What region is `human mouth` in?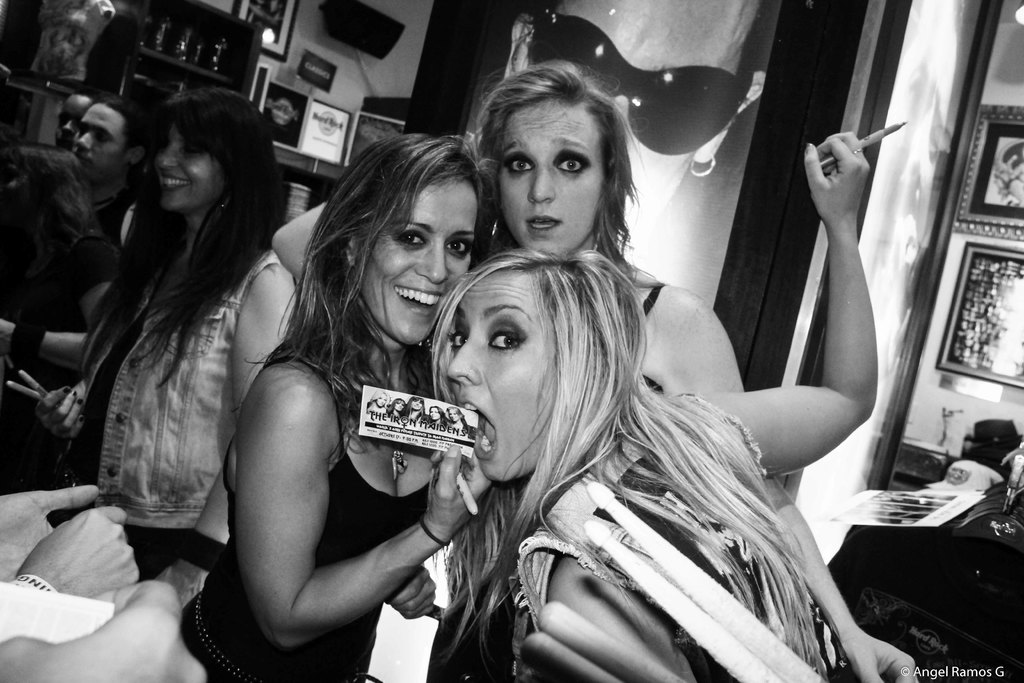
[154, 171, 191, 205].
